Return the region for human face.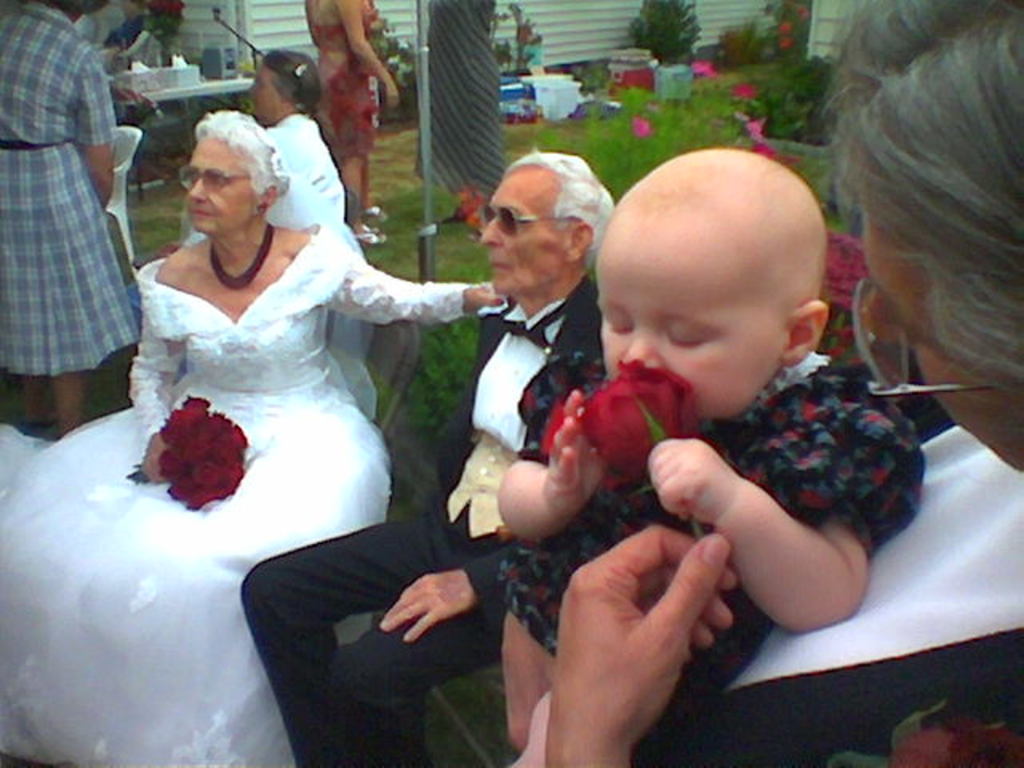
crop(592, 240, 792, 421).
